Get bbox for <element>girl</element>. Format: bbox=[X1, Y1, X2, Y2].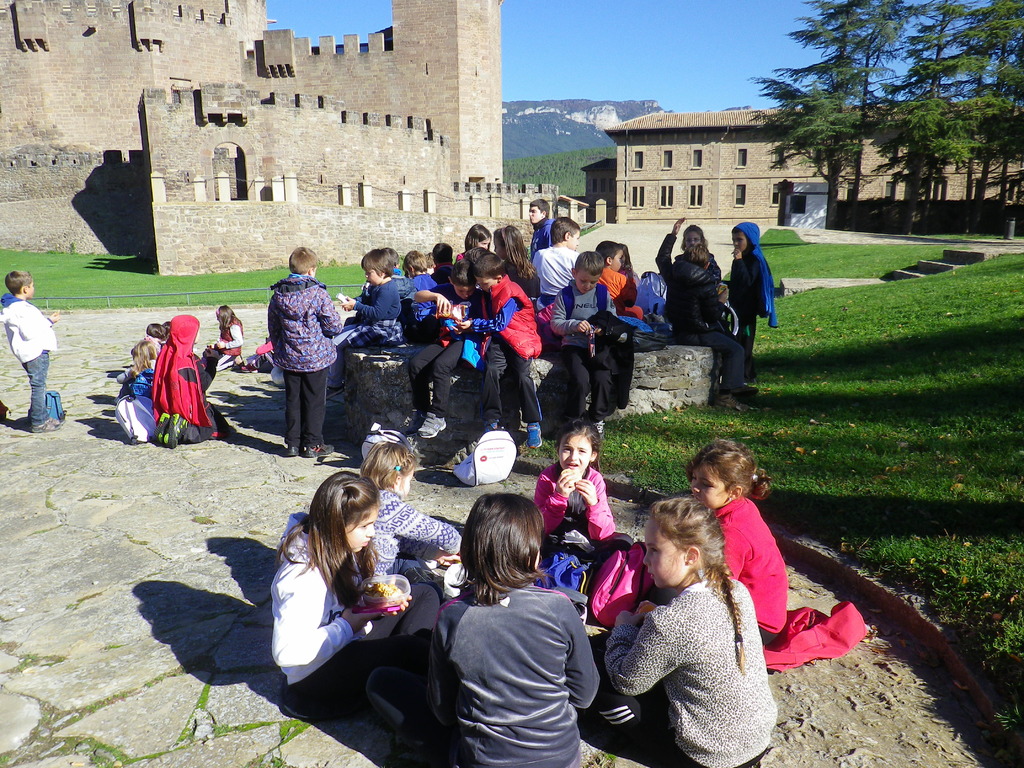
bbox=[460, 225, 492, 260].
